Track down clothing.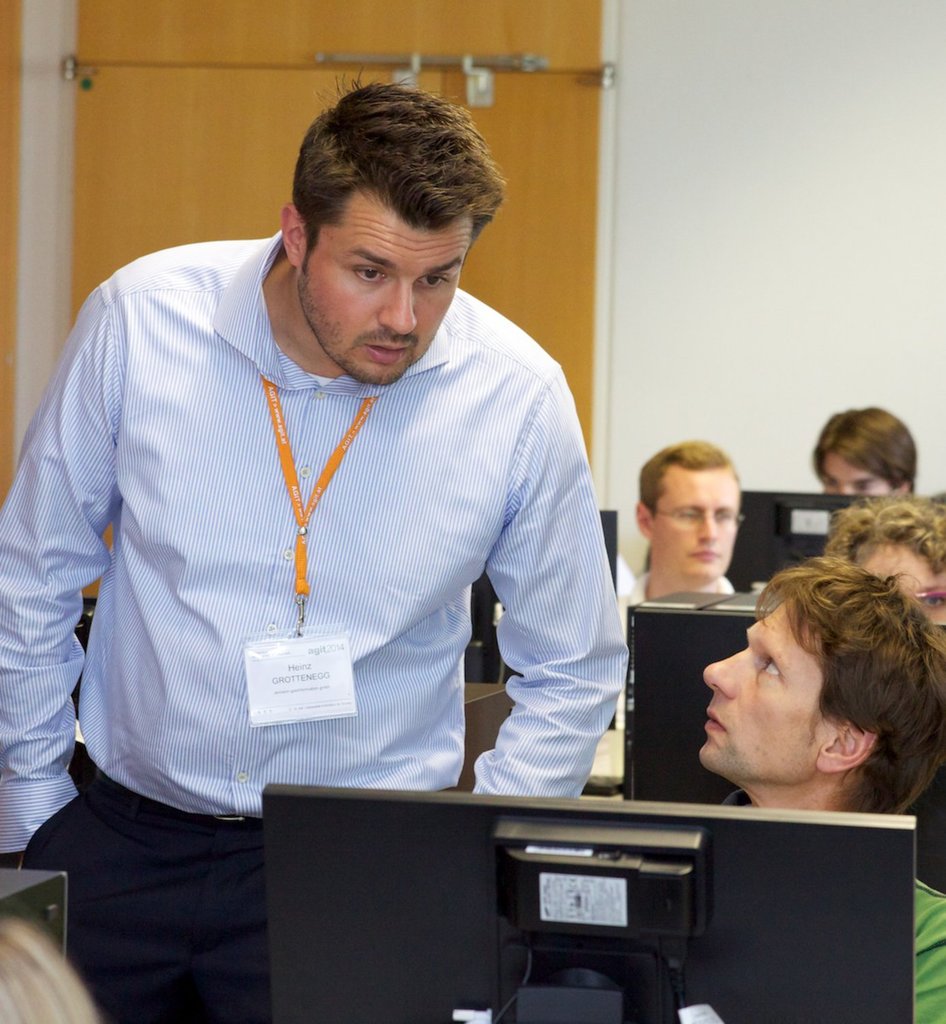
Tracked to locate(20, 780, 270, 1023).
